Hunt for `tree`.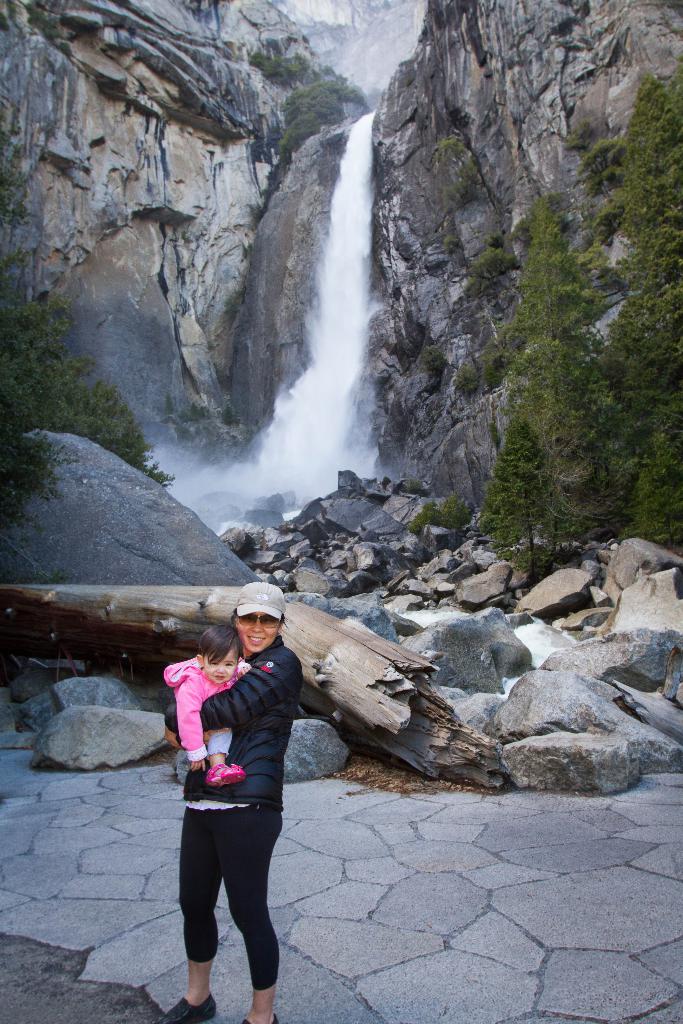
Hunted down at (left=591, top=66, right=682, bottom=582).
